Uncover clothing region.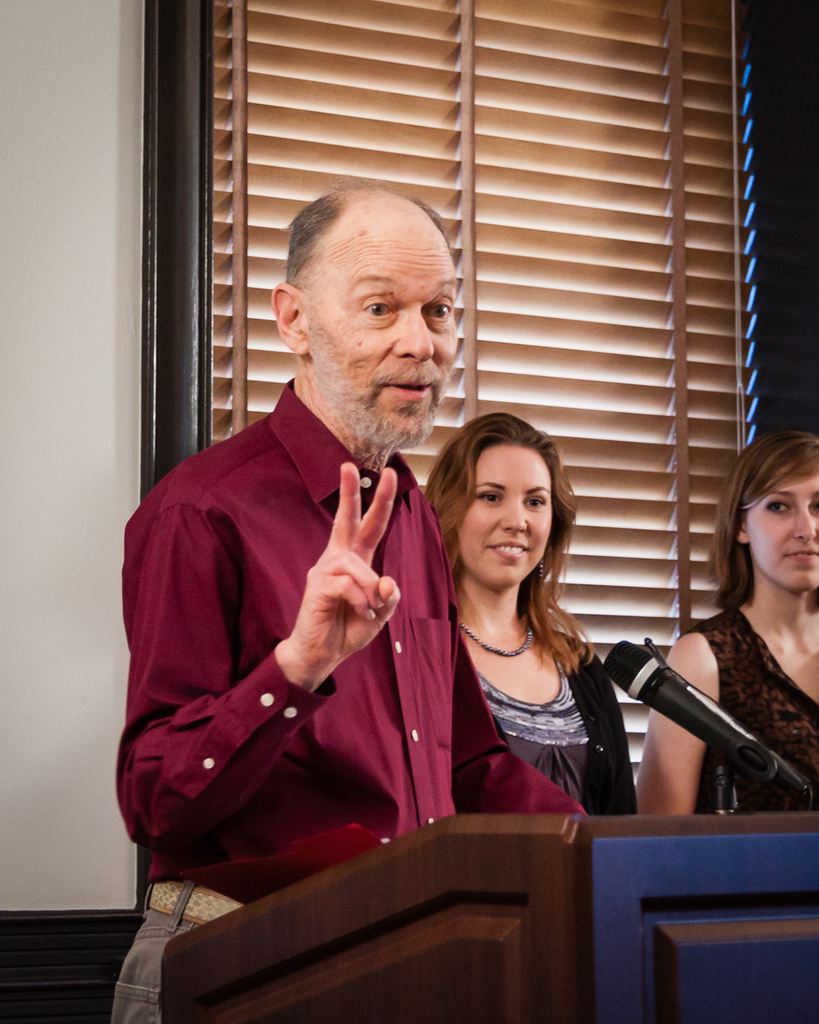
Uncovered: 126/336/493/931.
